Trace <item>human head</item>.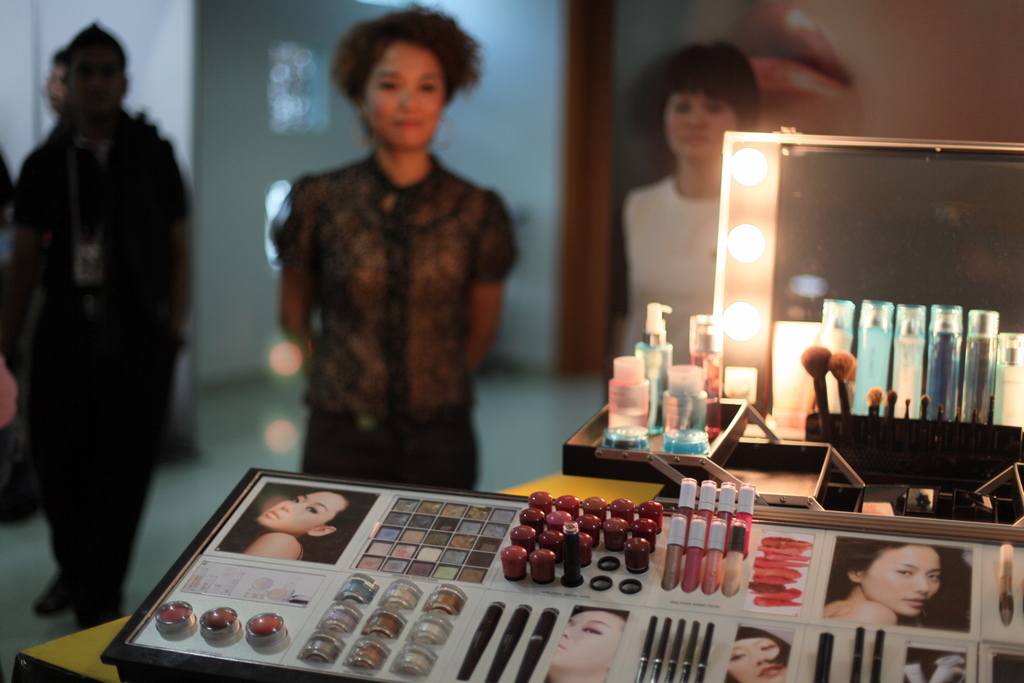
Traced to [x1=43, y1=46, x2=68, y2=118].
